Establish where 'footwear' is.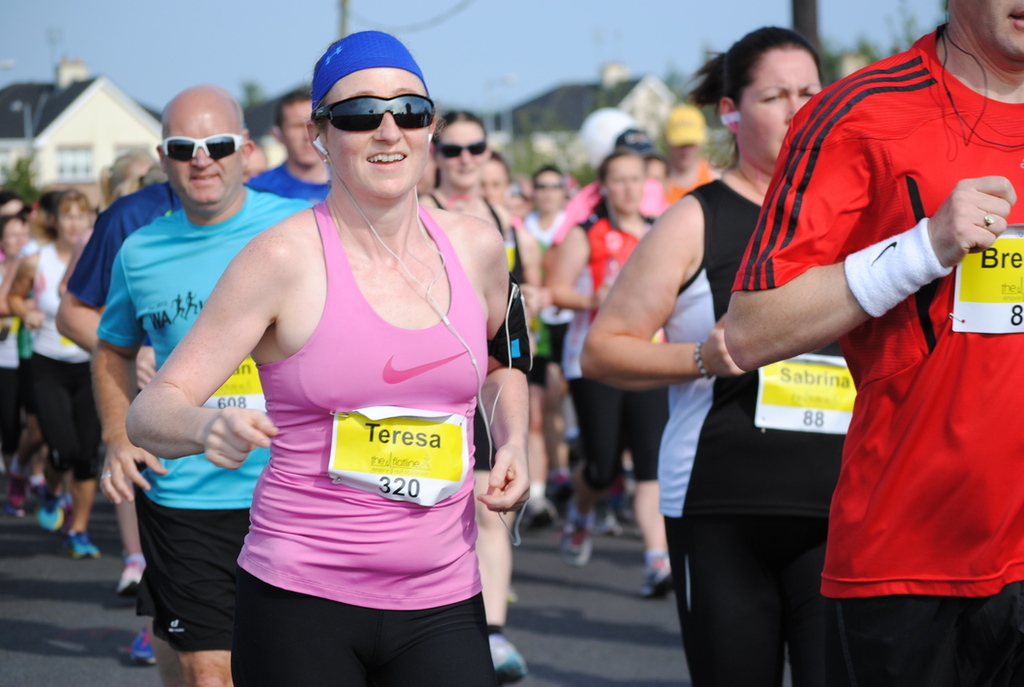
Established at 560/488/592/566.
